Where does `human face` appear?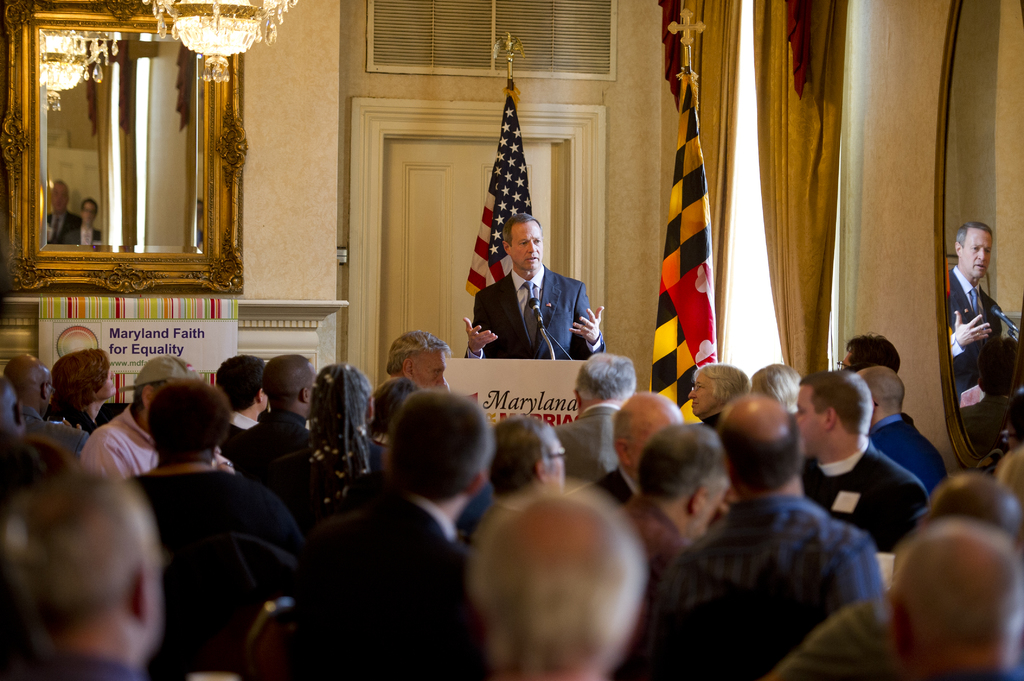
Appears at 101/371/120/396.
